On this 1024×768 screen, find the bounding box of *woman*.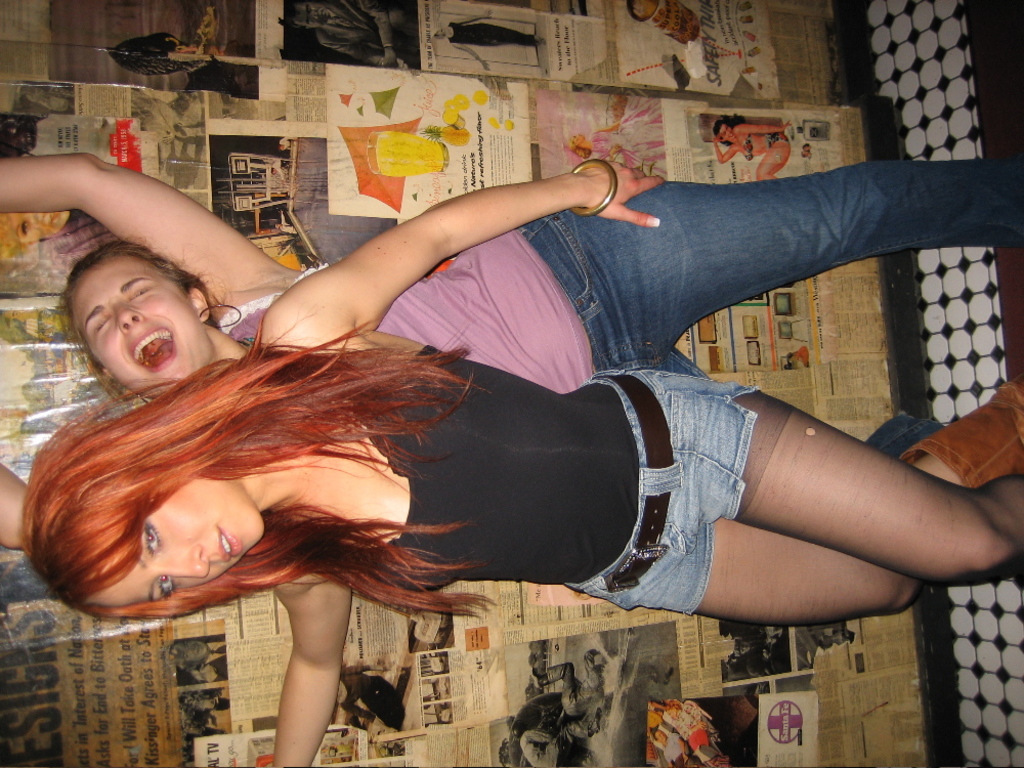
Bounding box: BBox(0, 140, 1023, 556).
